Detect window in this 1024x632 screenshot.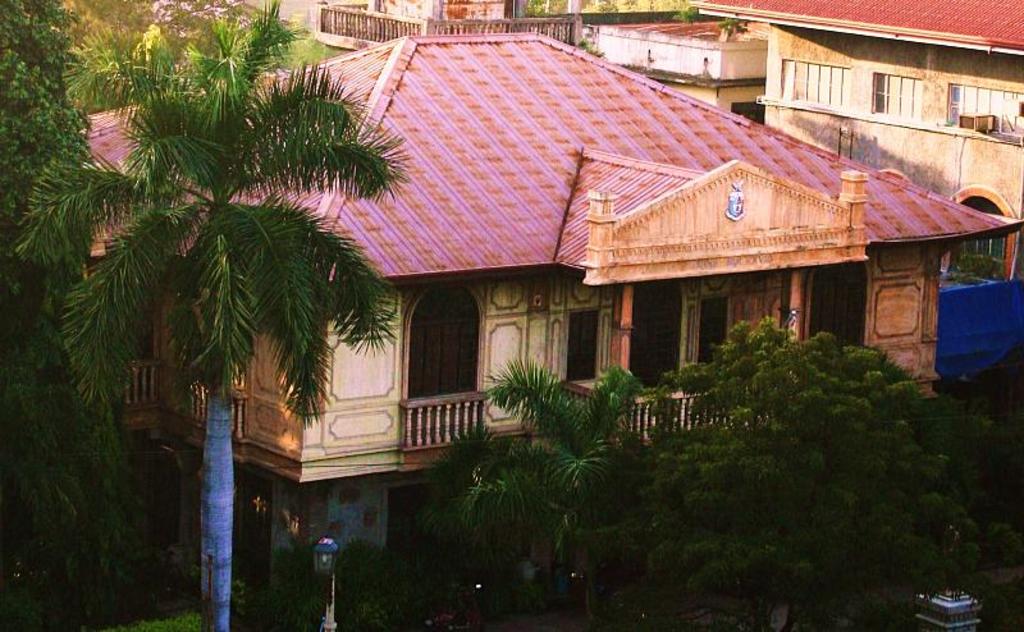
Detection: [777, 60, 854, 111].
